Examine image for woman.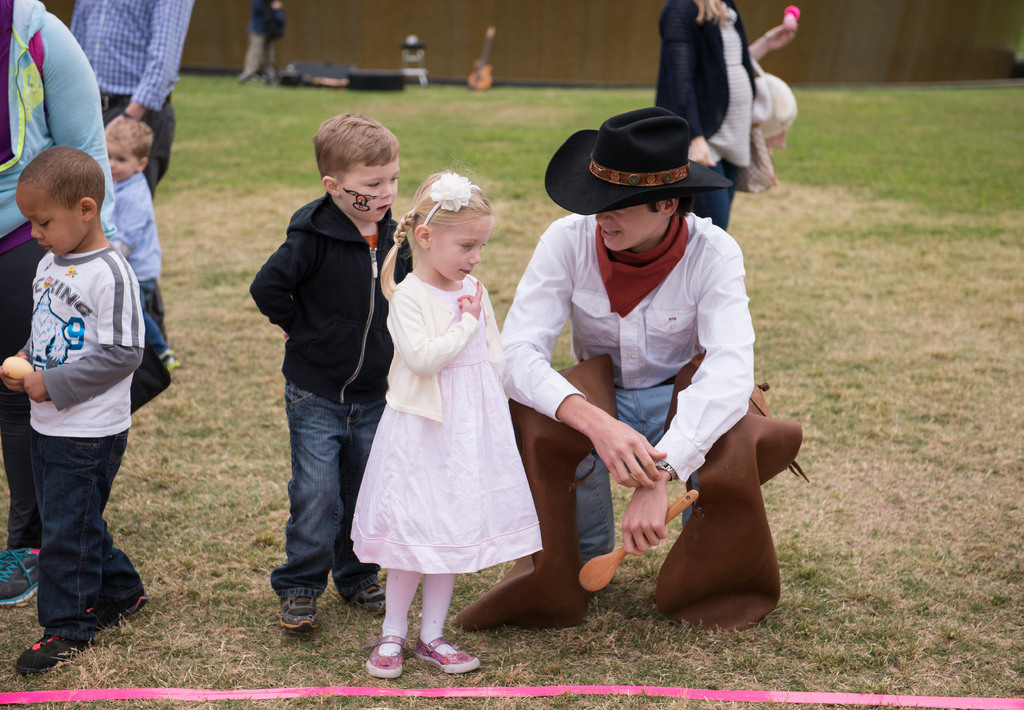
Examination result: 653:0:795:230.
